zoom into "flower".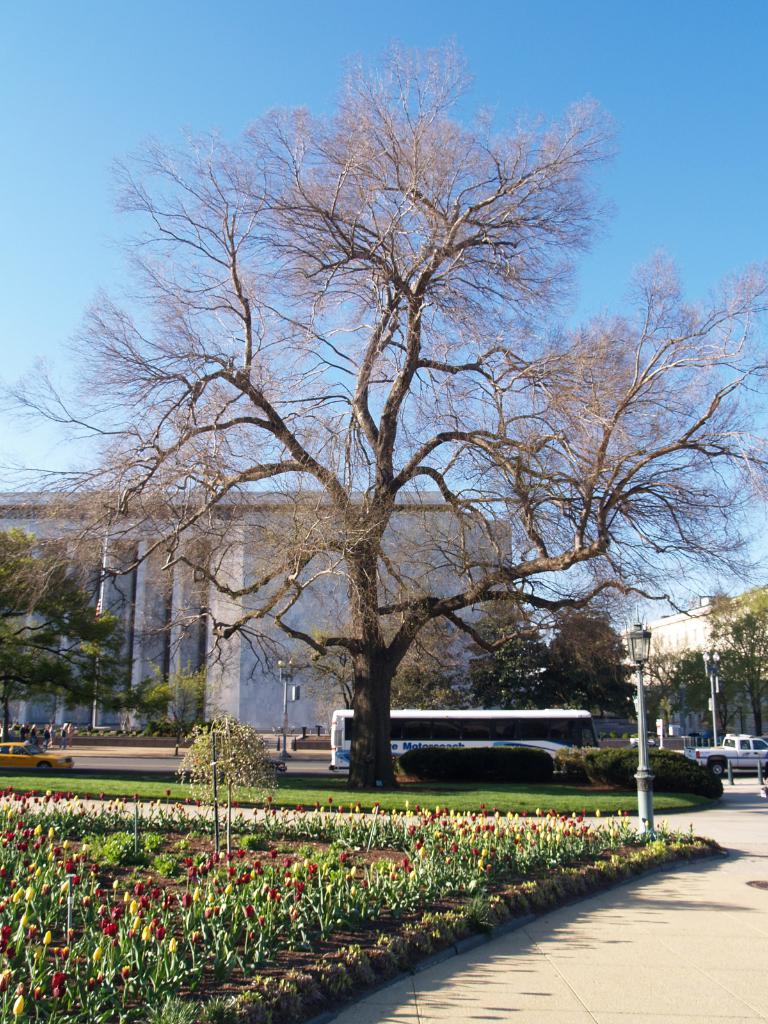
Zoom target: [53, 977, 68, 995].
